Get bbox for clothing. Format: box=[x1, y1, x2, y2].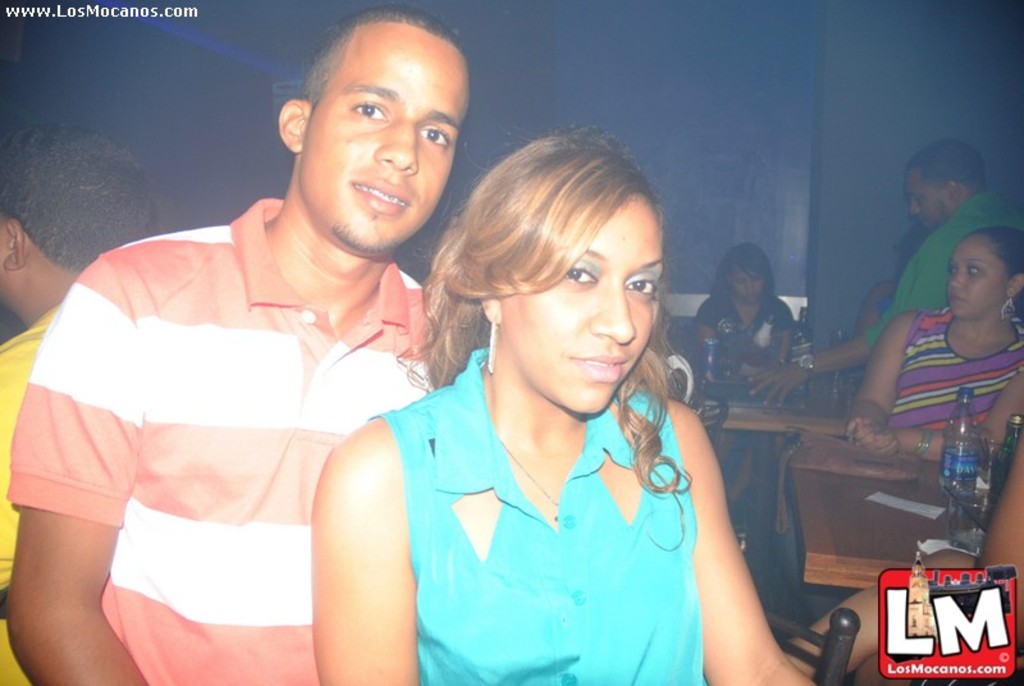
box=[365, 348, 708, 685].
